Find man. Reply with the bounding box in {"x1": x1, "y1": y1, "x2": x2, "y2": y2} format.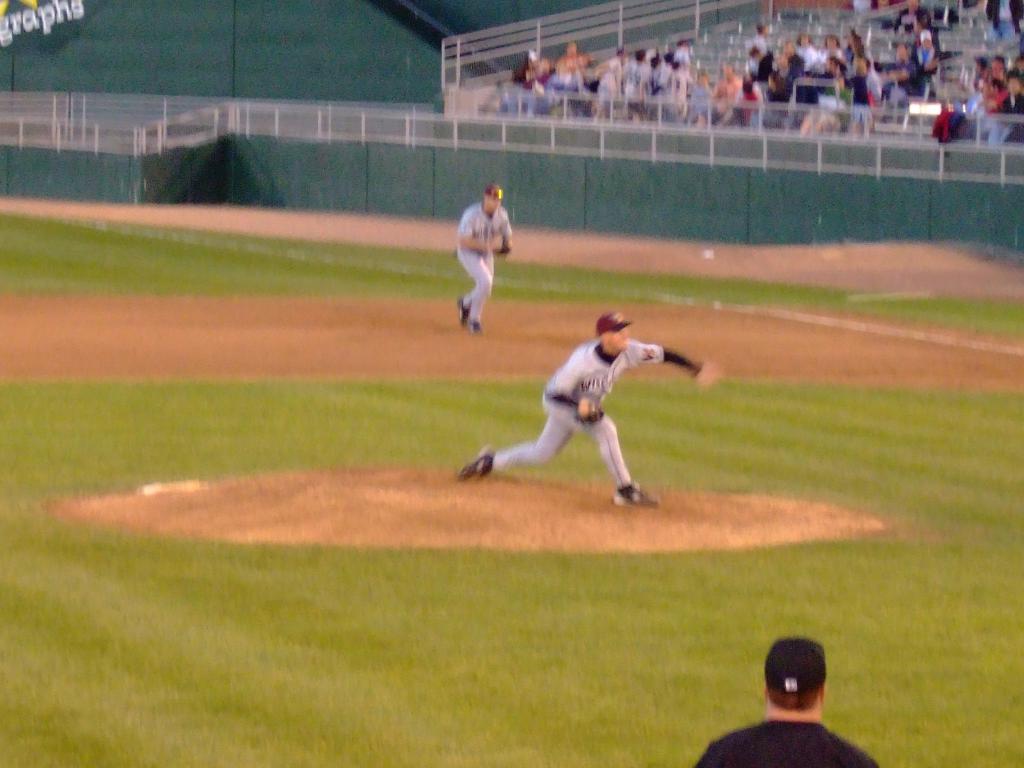
{"x1": 471, "y1": 298, "x2": 688, "y2": 515}.
